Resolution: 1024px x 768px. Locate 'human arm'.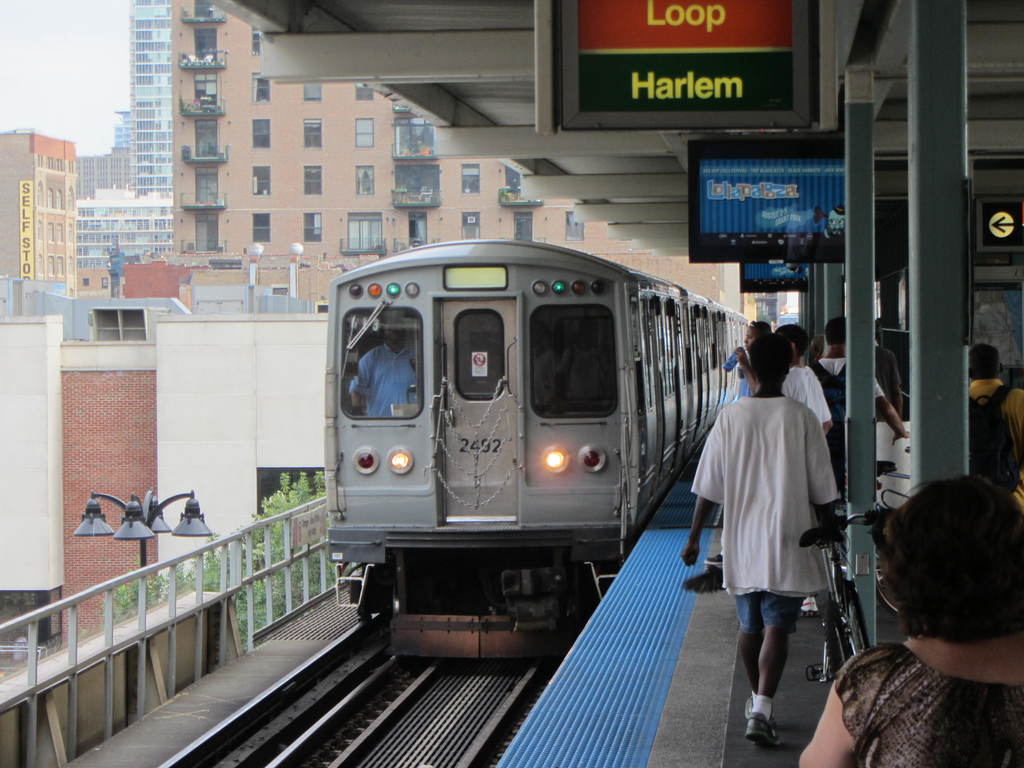
[x1=797, y1=648, x2=874, y2=767].
